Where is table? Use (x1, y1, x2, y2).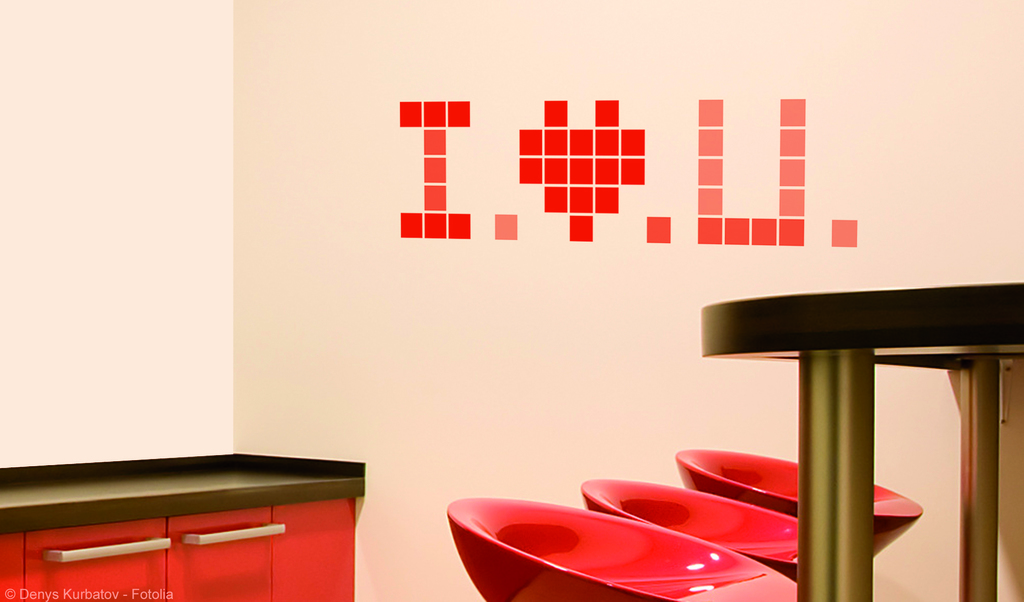
(662, 269, 1023, 583).
